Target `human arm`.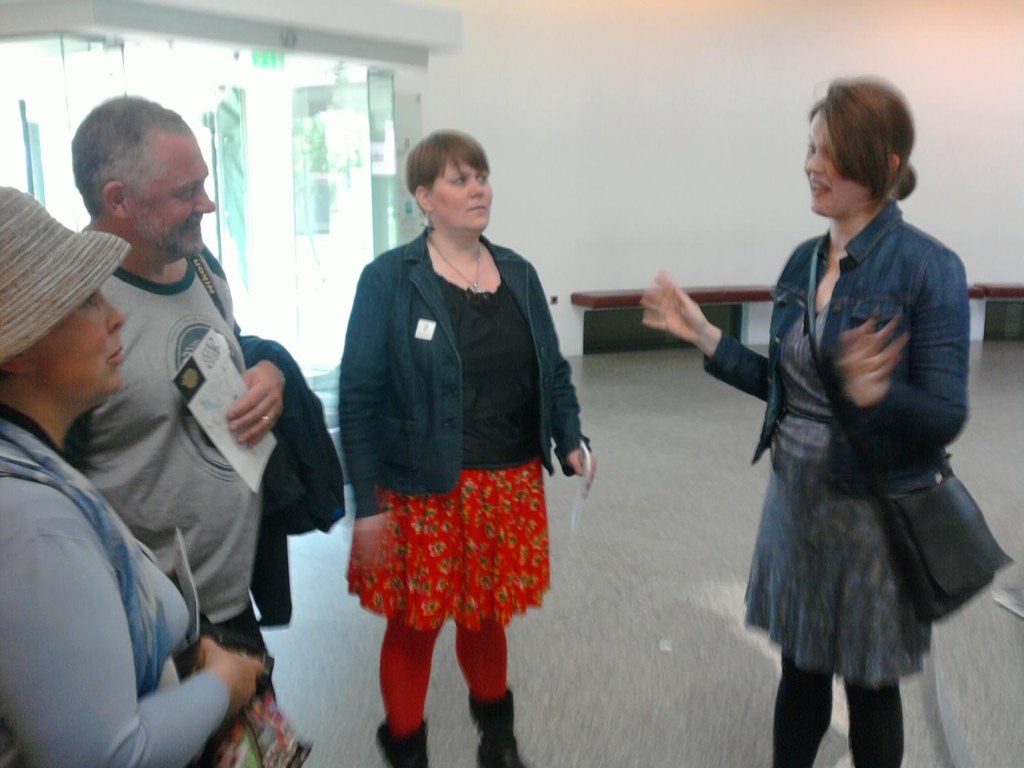
Target region: (0,518,274,767).
